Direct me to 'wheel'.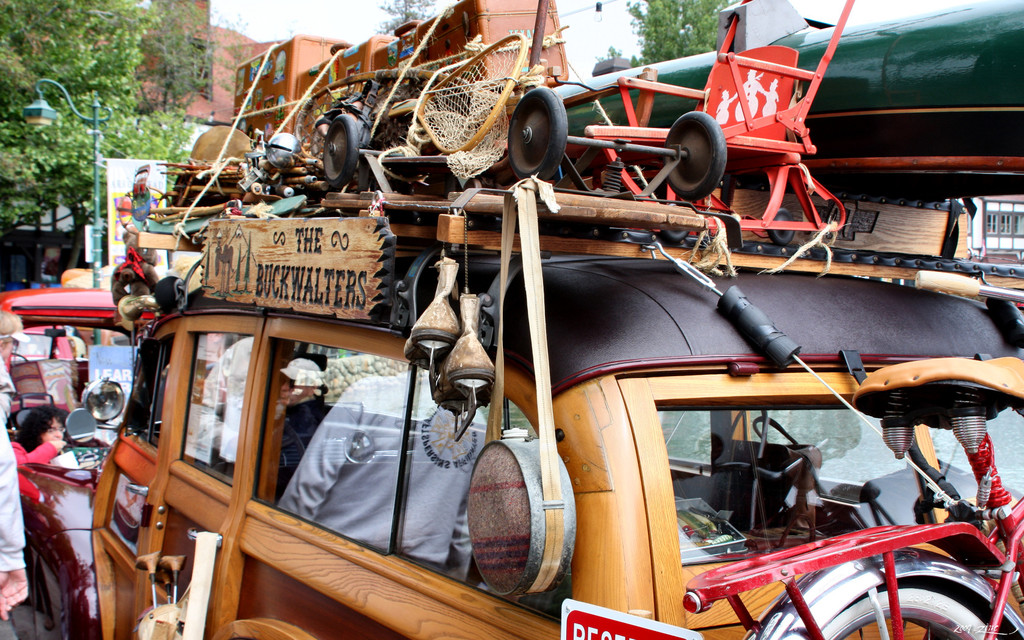
Direction: select_region(768, 209, 794, 246).
